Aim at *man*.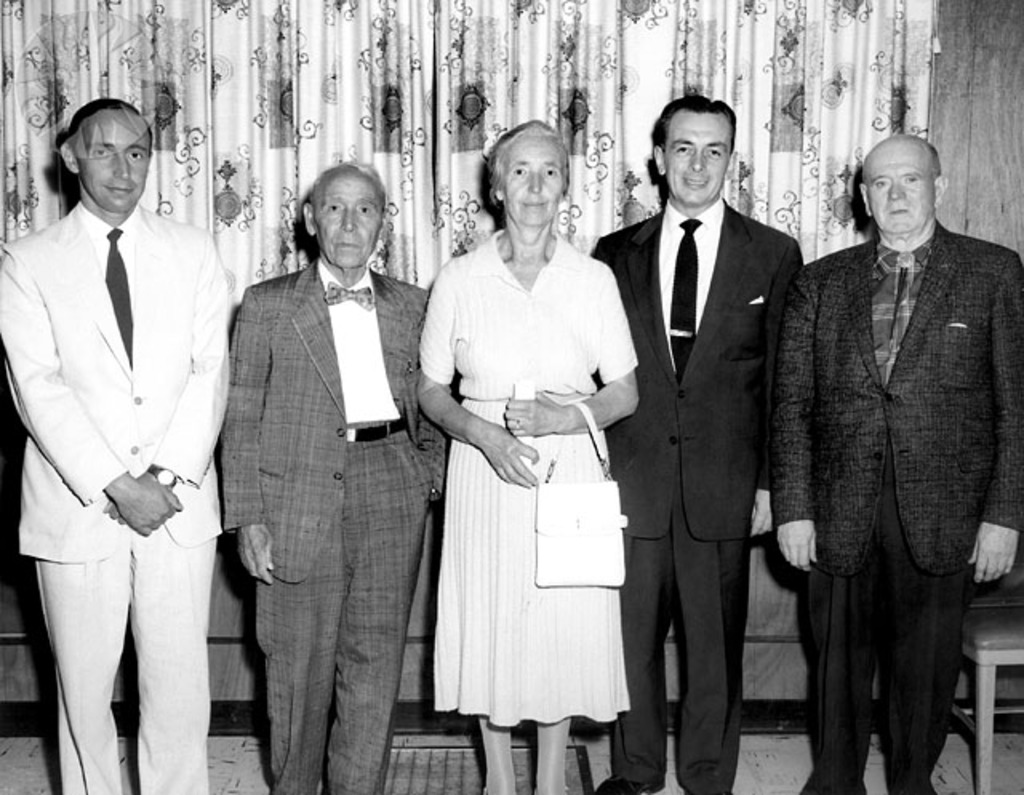
Aimed at (589, 99, 803, 793).
